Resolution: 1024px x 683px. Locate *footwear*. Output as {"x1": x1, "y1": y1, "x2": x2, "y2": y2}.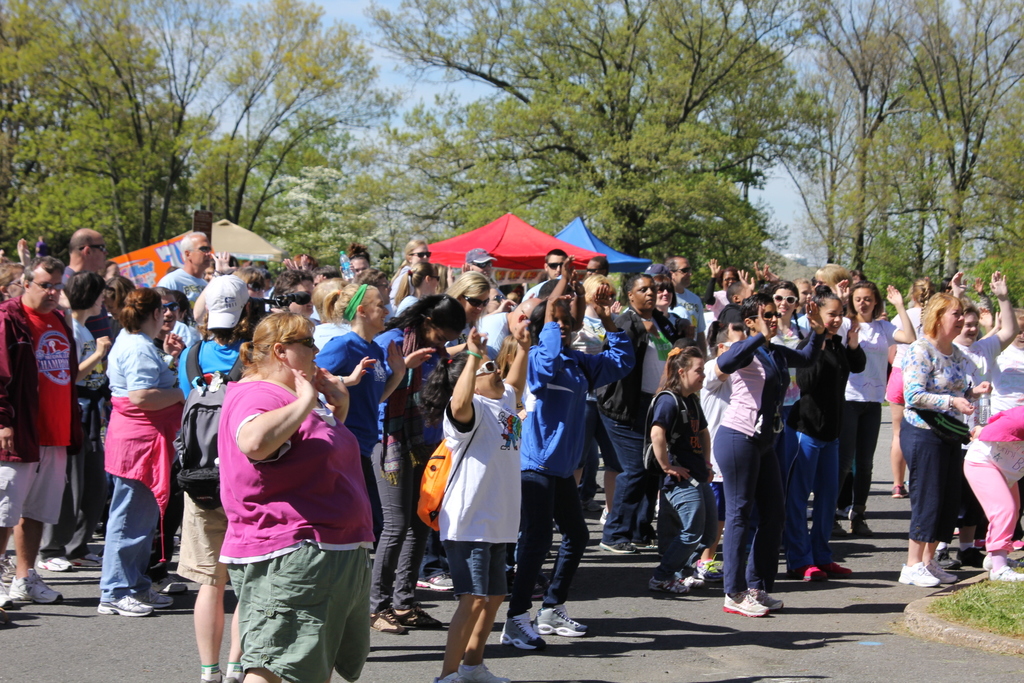
{"x1": 931, "y1": 547, "x2": 959, "y2": 573}.
